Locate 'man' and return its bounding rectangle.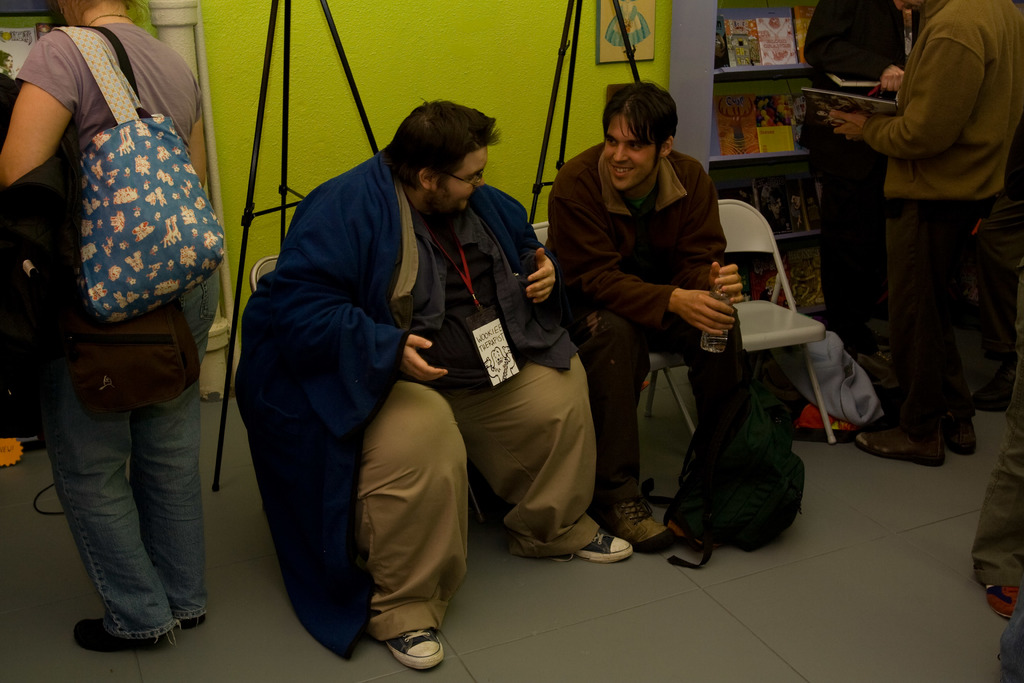
crop(548, 100, 784, 550).
